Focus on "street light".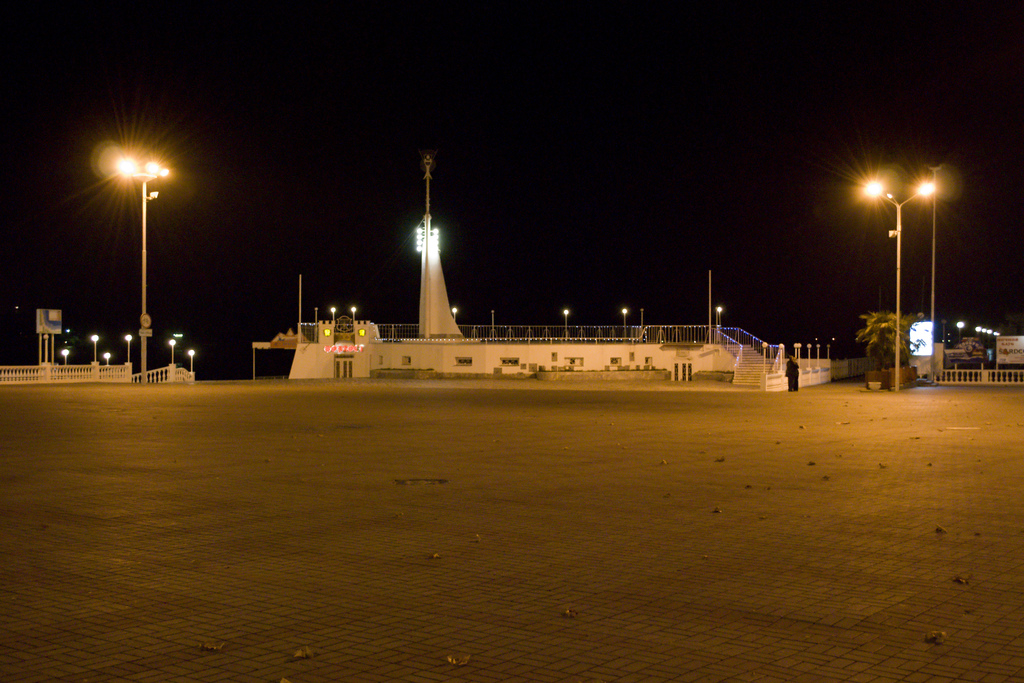
Focused at <box>640,308,643,344</box>.
